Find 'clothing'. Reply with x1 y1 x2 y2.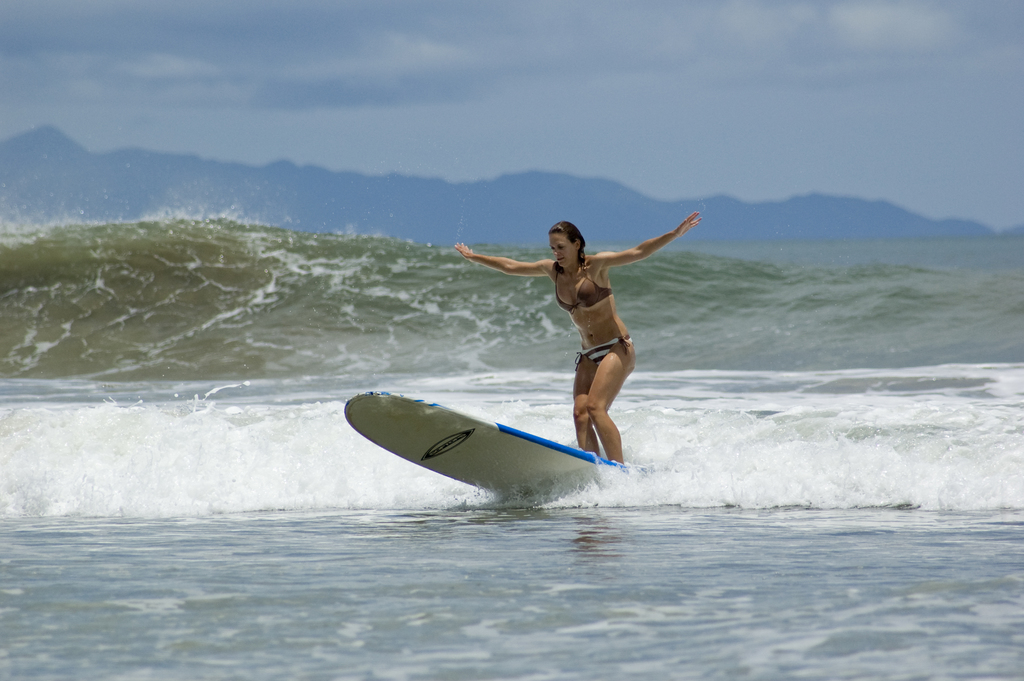
575 335 639 364.
